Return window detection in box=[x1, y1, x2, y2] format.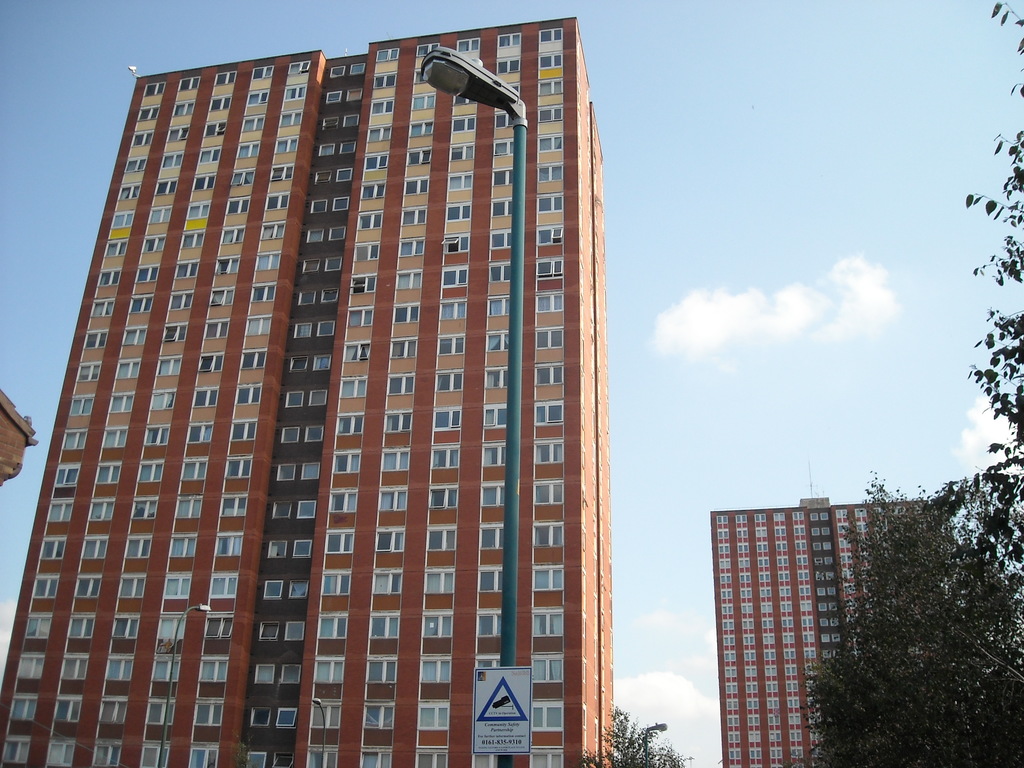
box=[351, 64, 366, 76].
